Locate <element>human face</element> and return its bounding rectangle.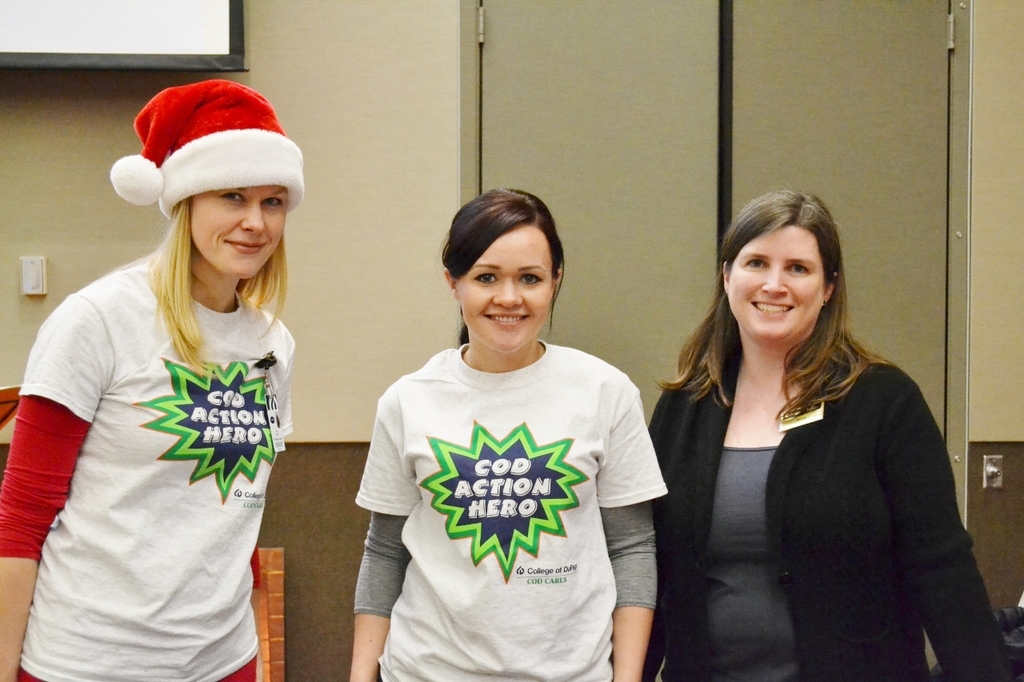
crop(730, 225, 833, 341).
